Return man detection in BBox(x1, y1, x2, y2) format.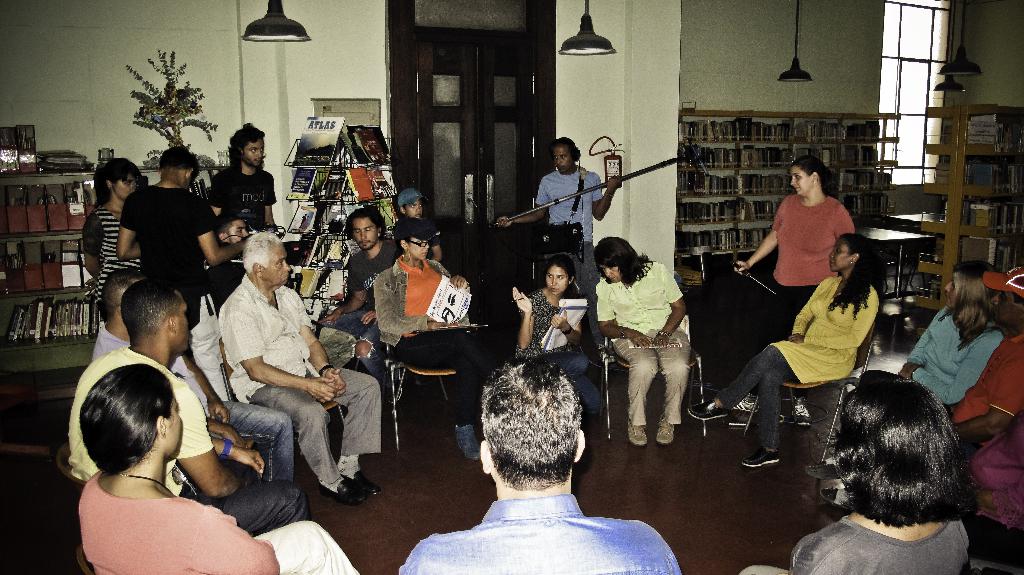
BBox(48, 277, 309, 535).
